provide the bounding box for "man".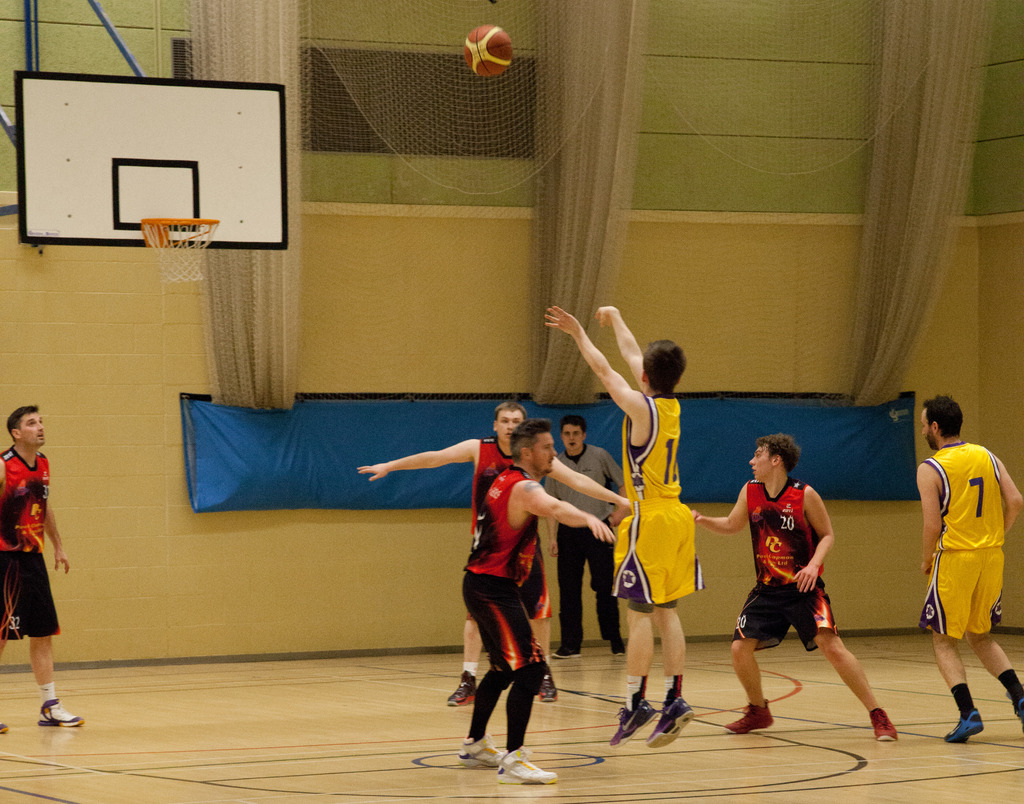
[0,404,83,734].
